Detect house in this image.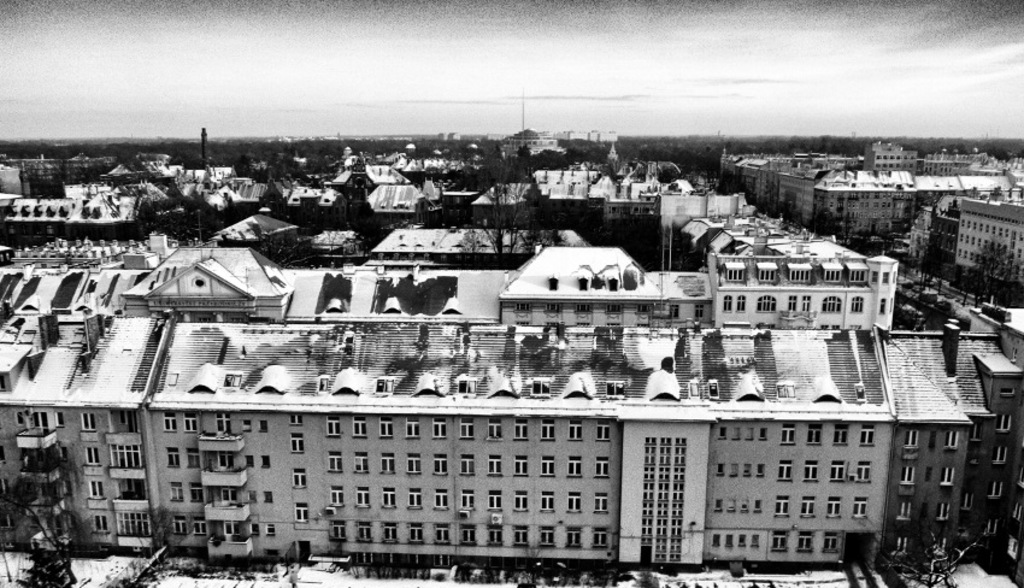
Detection: (x1=873, y1=296, x2=1023, y2=587).
